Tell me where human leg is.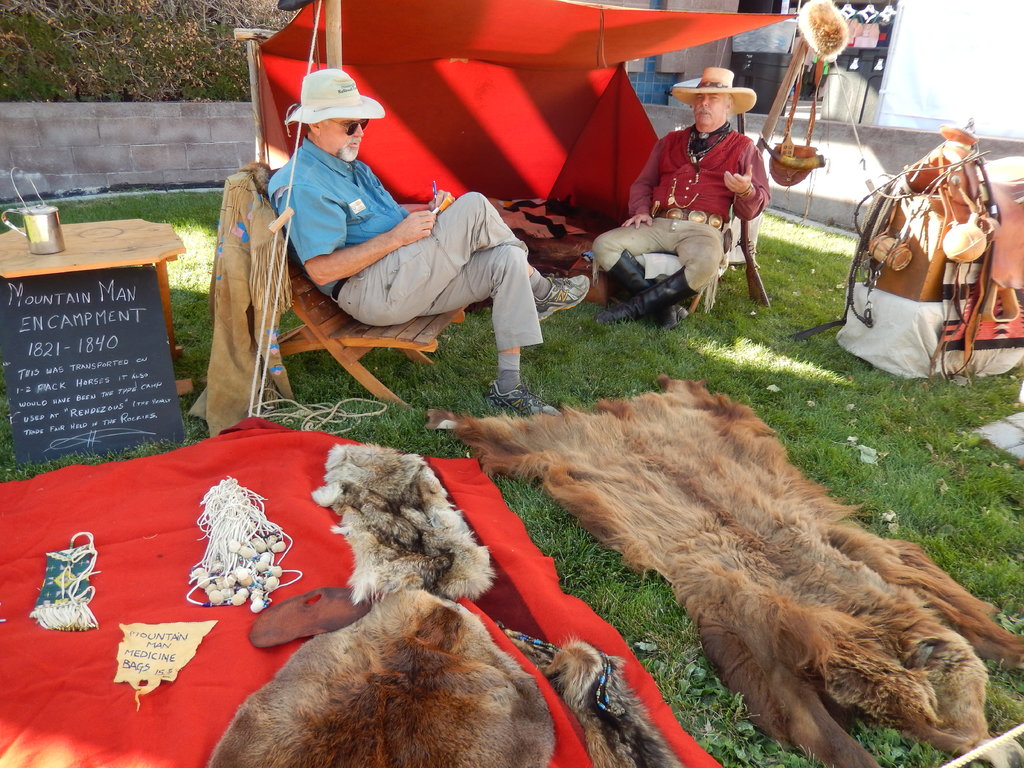
human leg is at x1=424 y1=236 x2=546 y2=415.
